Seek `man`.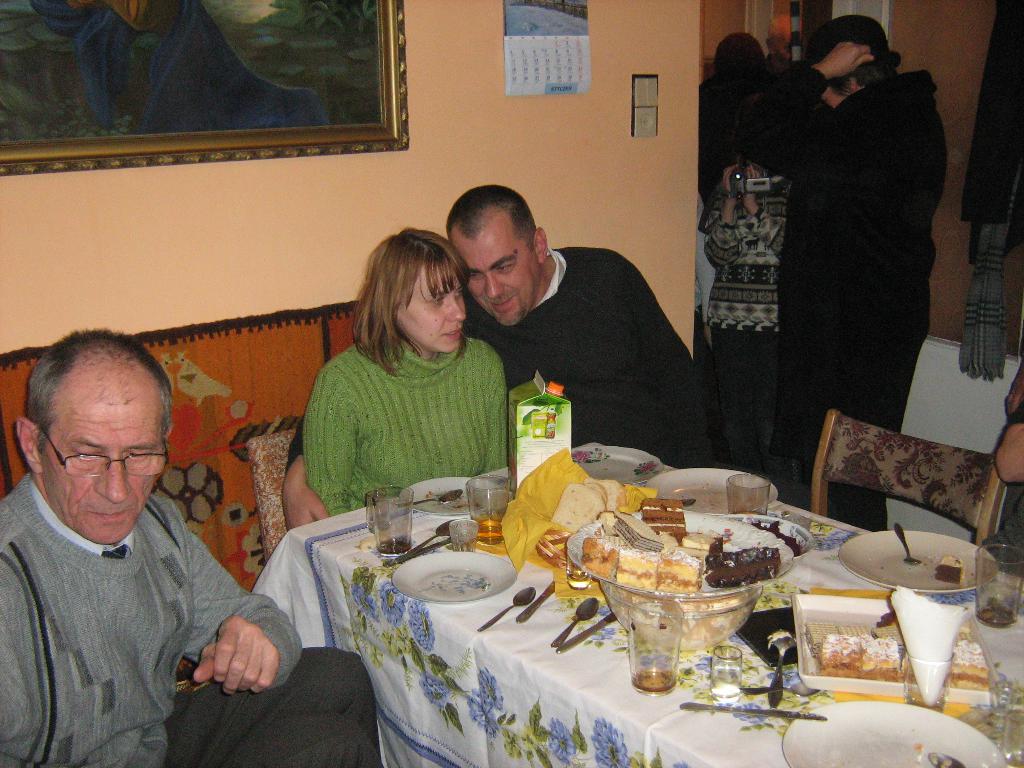
locate(0, 325, 372, 767).
